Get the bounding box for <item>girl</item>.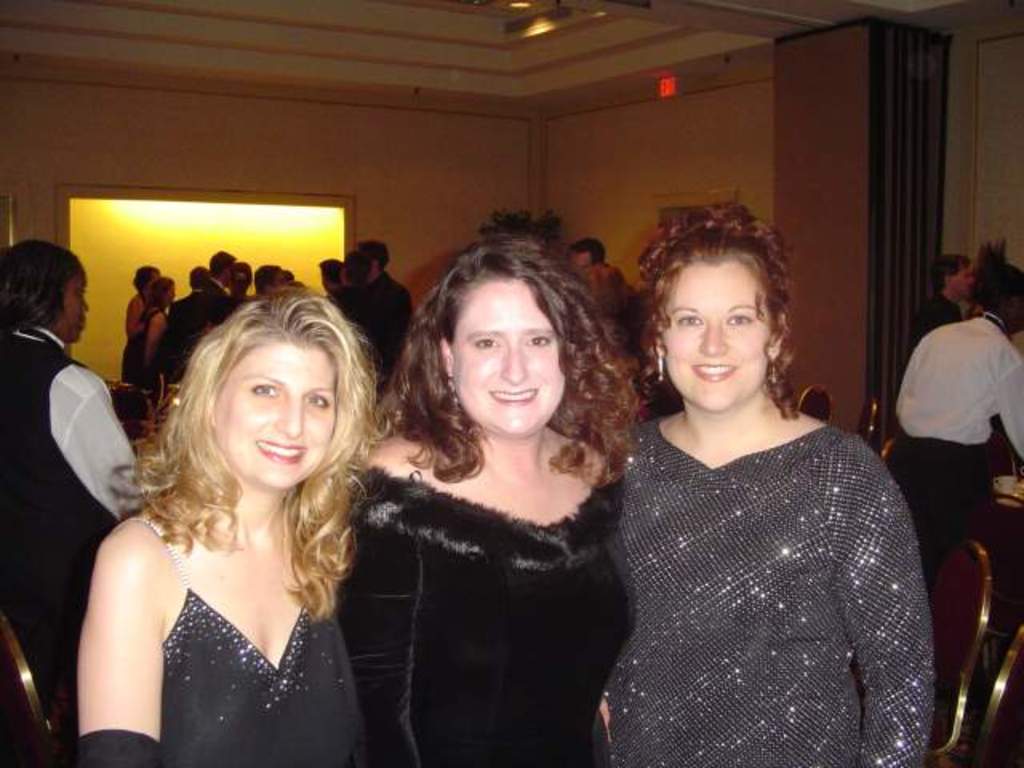
(x1=352, y1=248, x2=614, y2=762).
